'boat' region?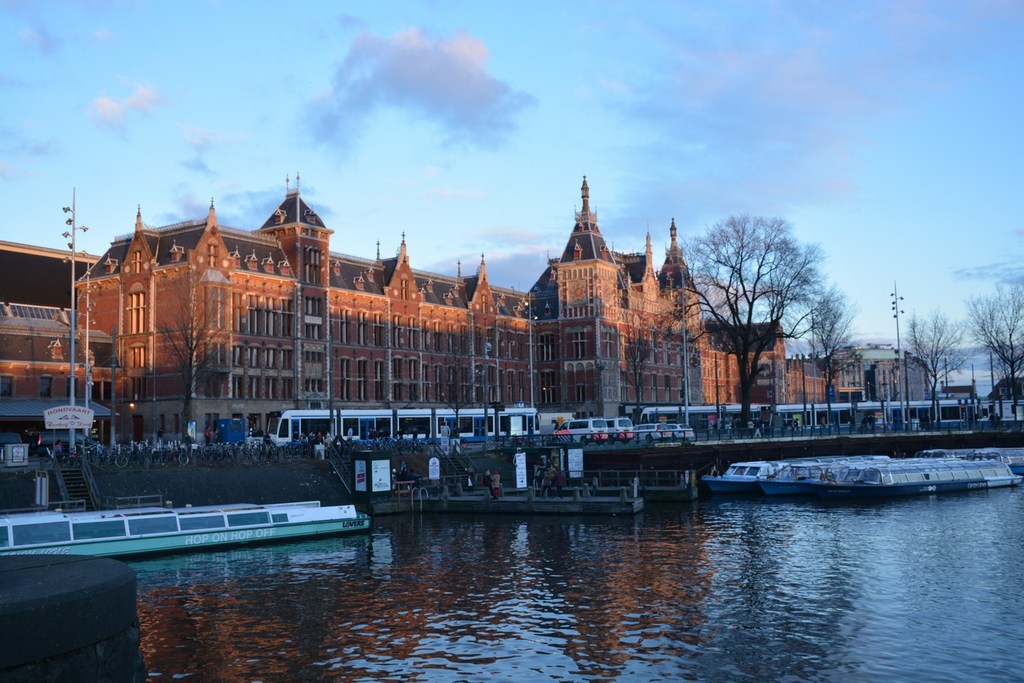
BBox(757, 449, 951, 508)
